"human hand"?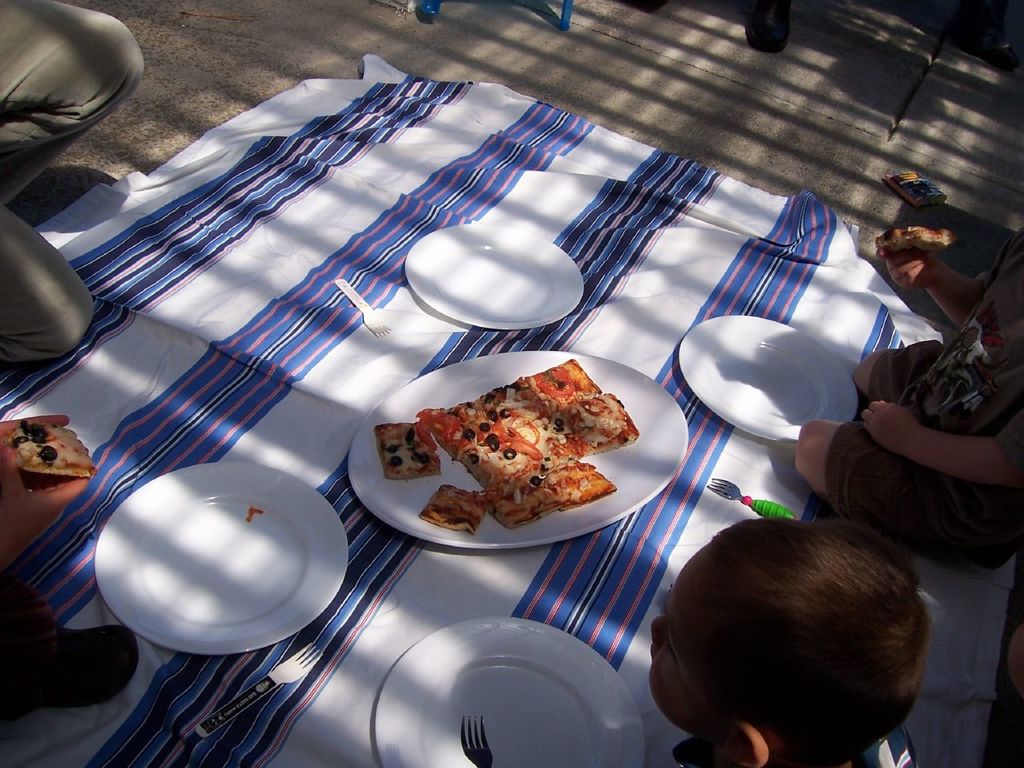
pyautogui.locateOnScreen(0, 446, 90, 572)
